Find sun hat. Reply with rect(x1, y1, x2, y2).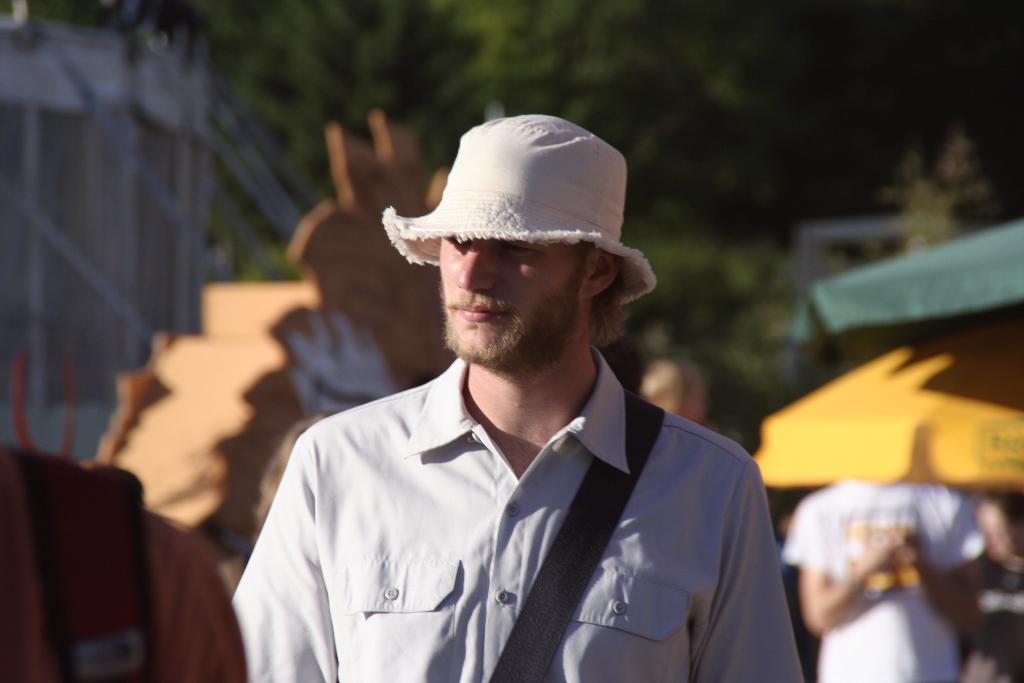
rect(374, 110, 664, 319).
